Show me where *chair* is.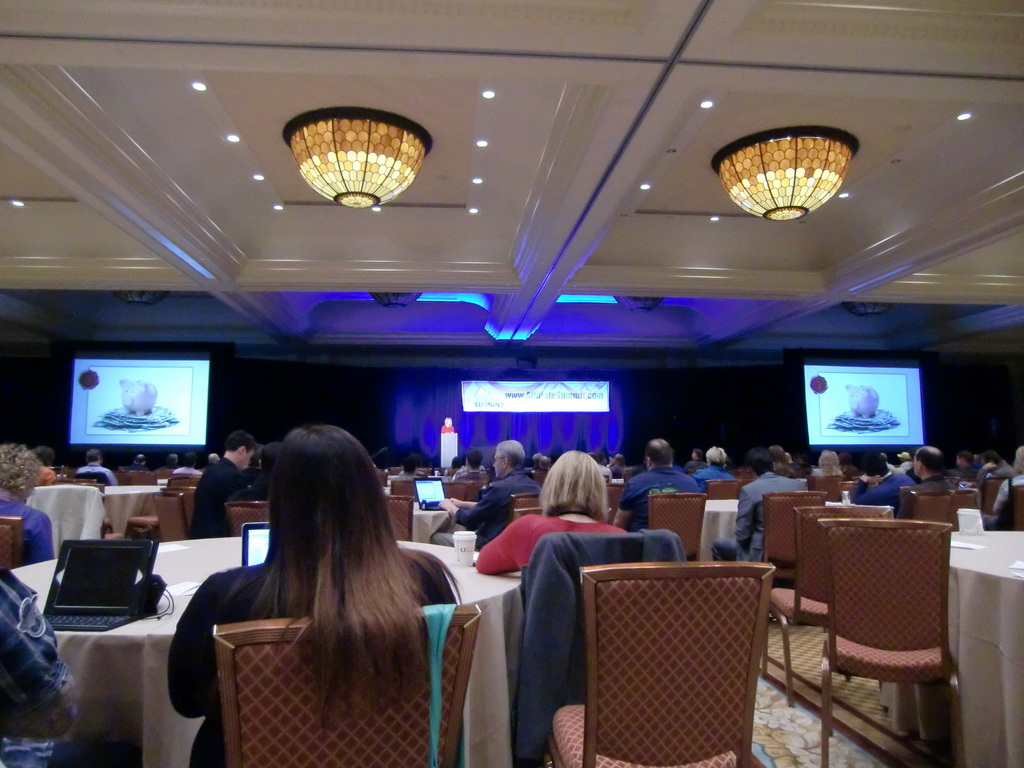
*chair* is at {"left": 216, "top": 603, "right": 484, "bottom": 767}.
